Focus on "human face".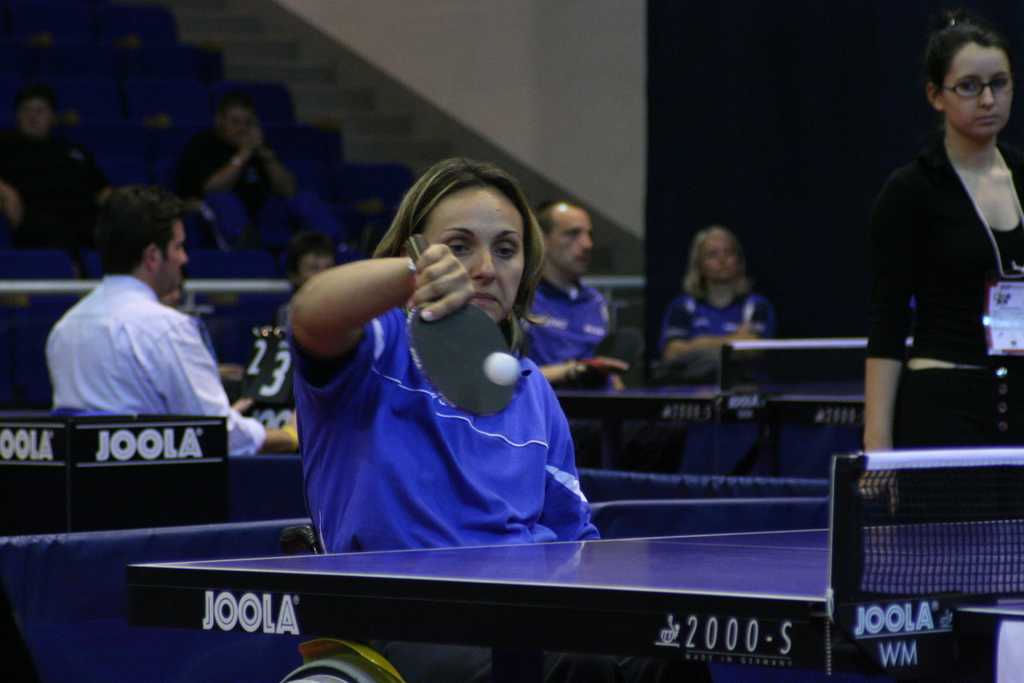
Focused at x1=545, y1=204, x2=596, y2=273.
